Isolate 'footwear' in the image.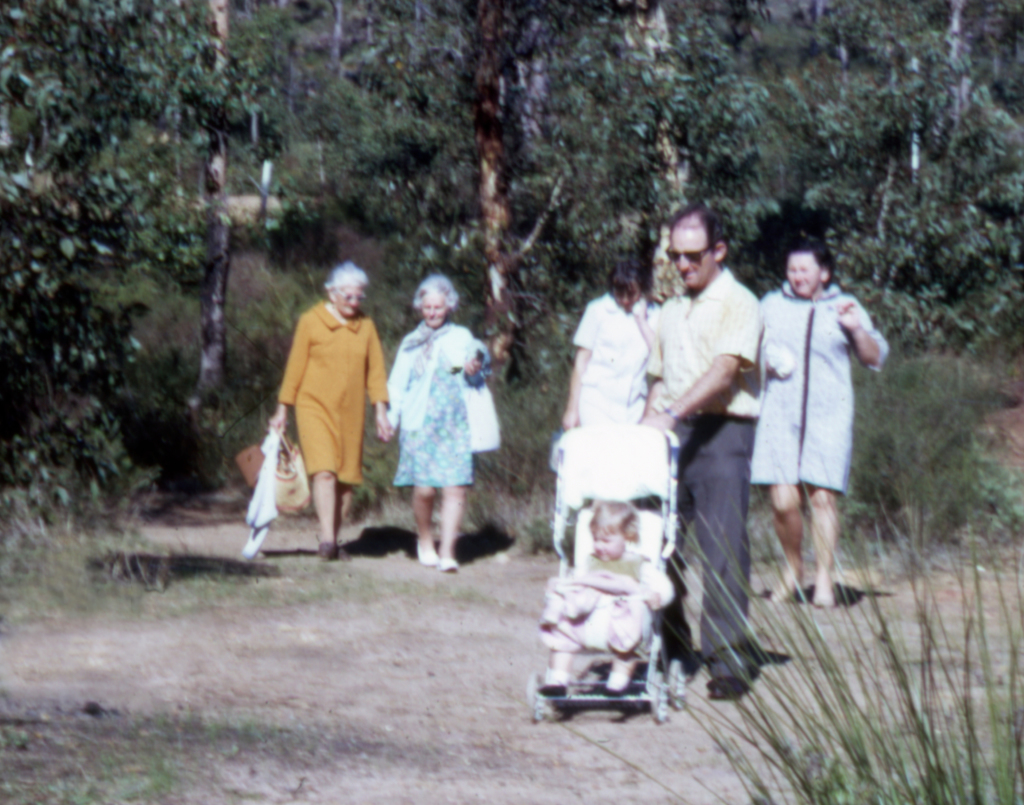
Isolated region: [765,574,797,602].
